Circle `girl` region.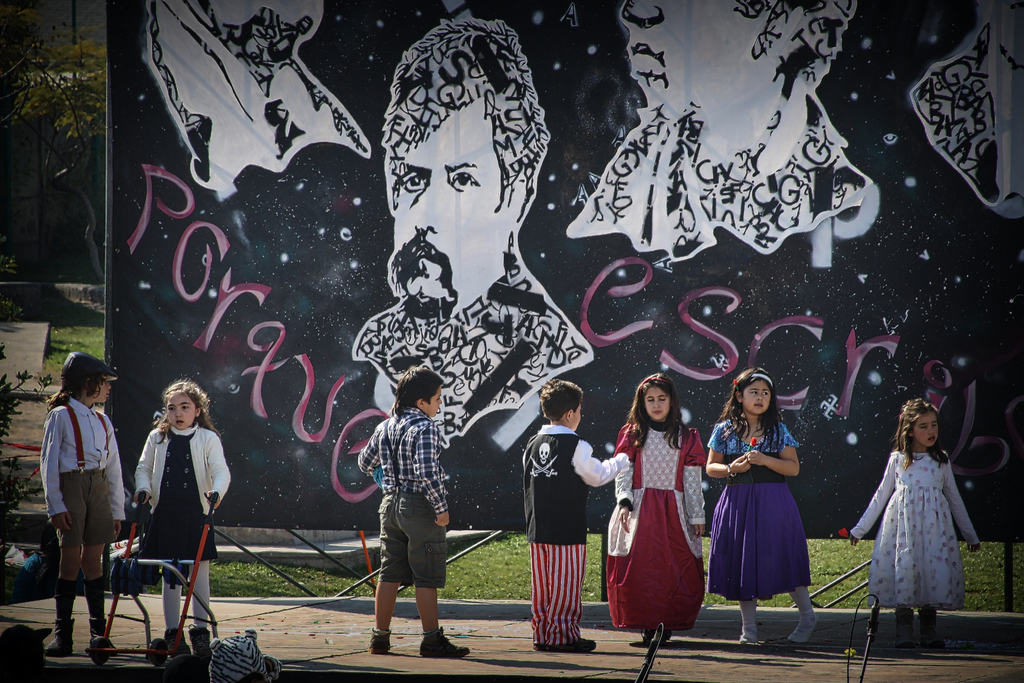
Region: <bbox>607, 375, 704, 645</bbox>.
